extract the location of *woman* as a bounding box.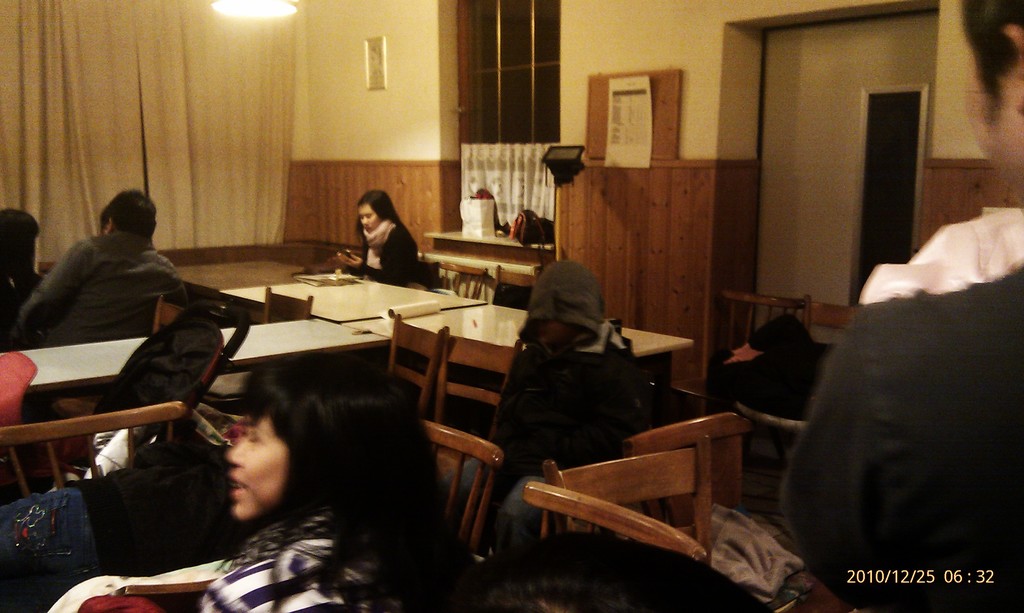
[337, 198, 444, 288].
